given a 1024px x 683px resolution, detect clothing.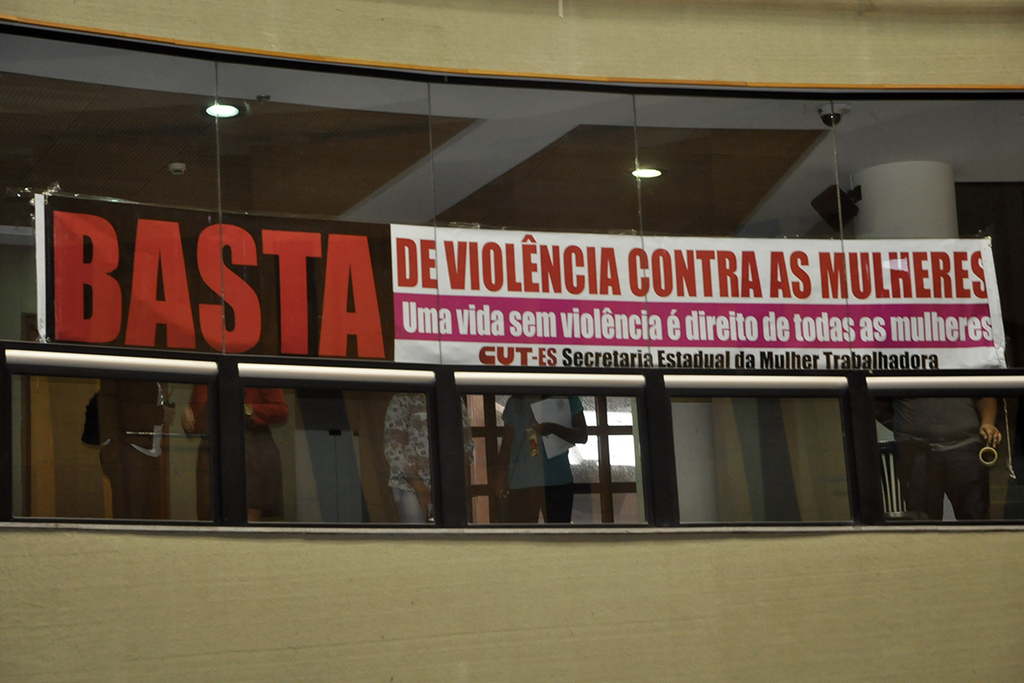
x1=80, y1=391, x2=103, y2=447.
